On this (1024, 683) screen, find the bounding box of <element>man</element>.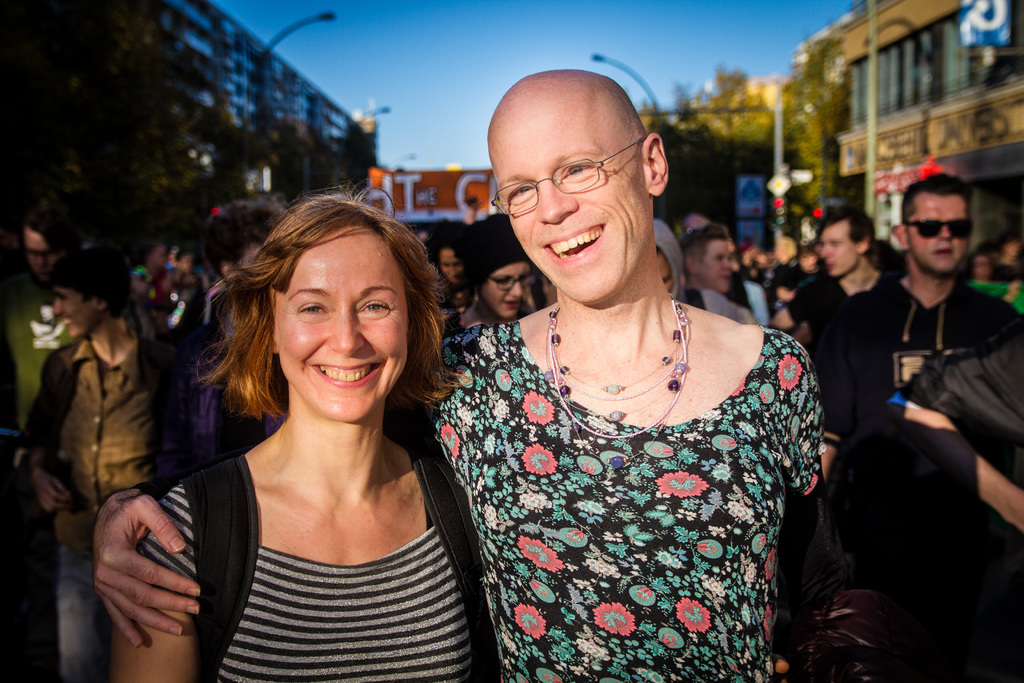
Bounding box: crop(6, 256, 189, 682).
